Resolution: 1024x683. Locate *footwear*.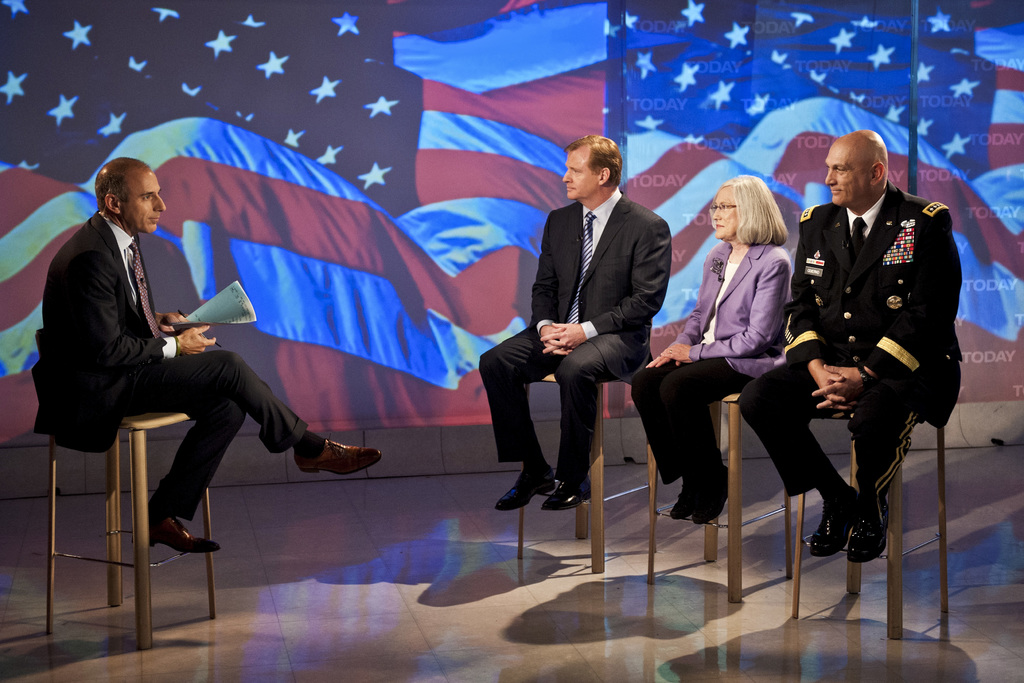
box(692, 459, 735, 522).
